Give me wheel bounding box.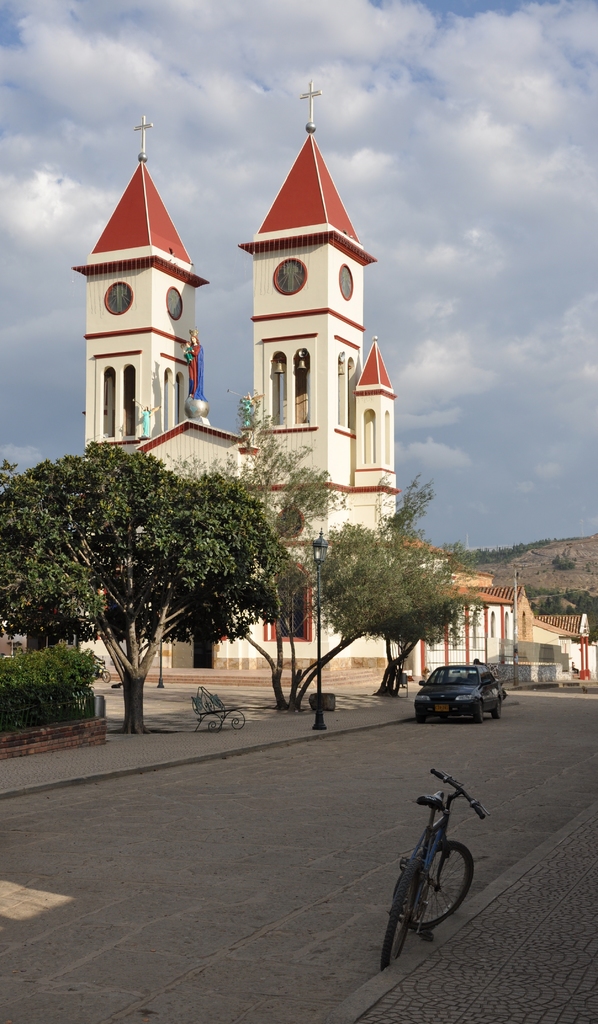
<bbox>478, 704, 484, 723</bbox>.
